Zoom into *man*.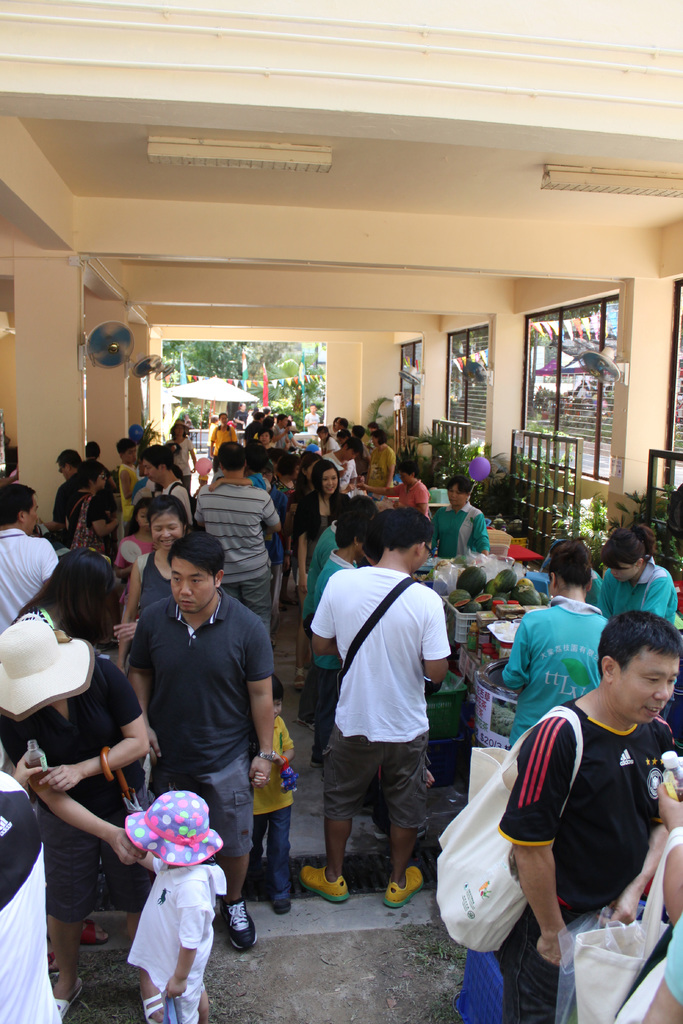
Zoom target: Rect(135, 438, 195, 515).
